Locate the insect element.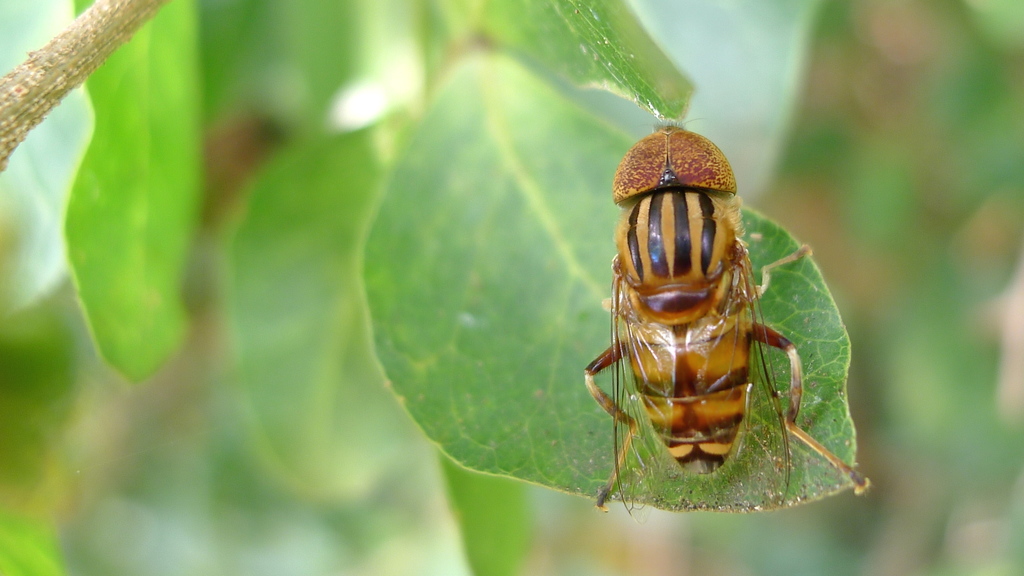
Element bbox: <bbox>580, 122, 876, 513</bbox>.
